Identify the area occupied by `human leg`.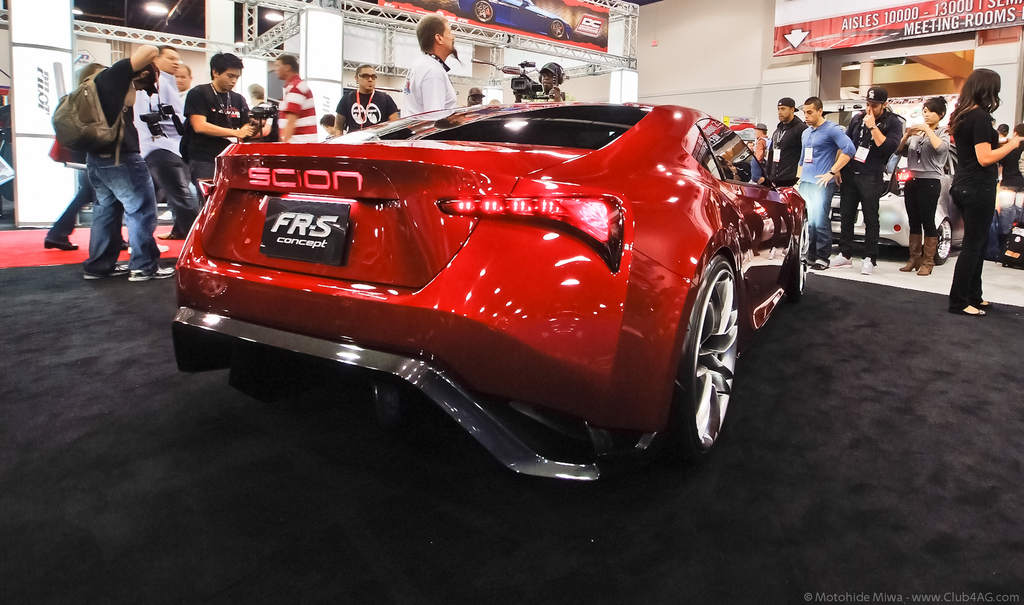
Area: [x1=104, y1=157, x2=172, y2=283].
